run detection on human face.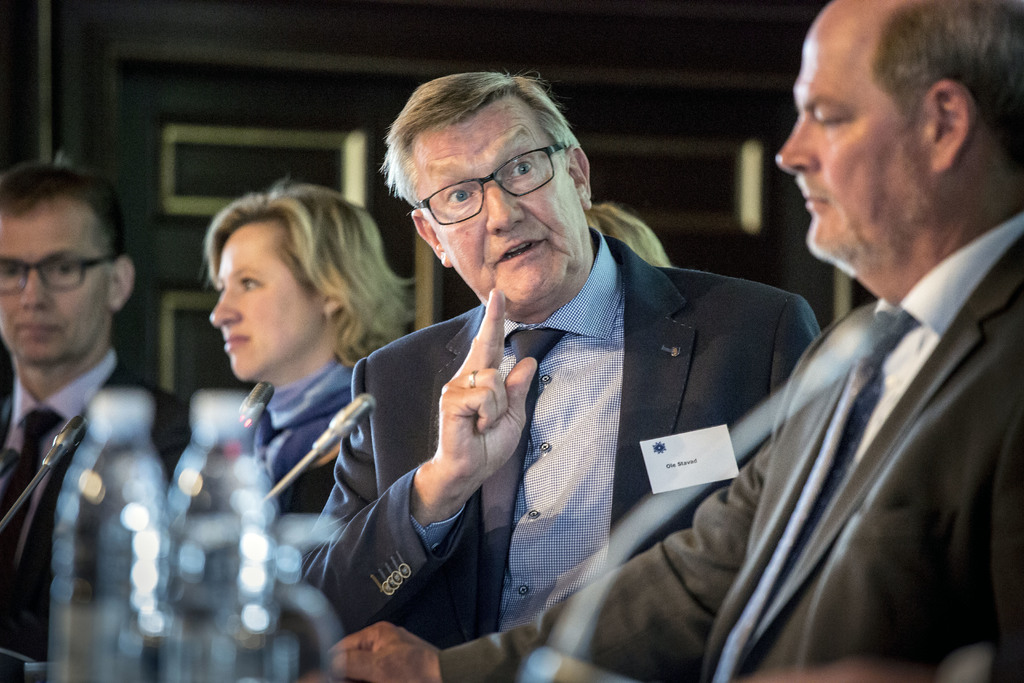
Result: [left=0, top=205, right=112, bottom=364].
